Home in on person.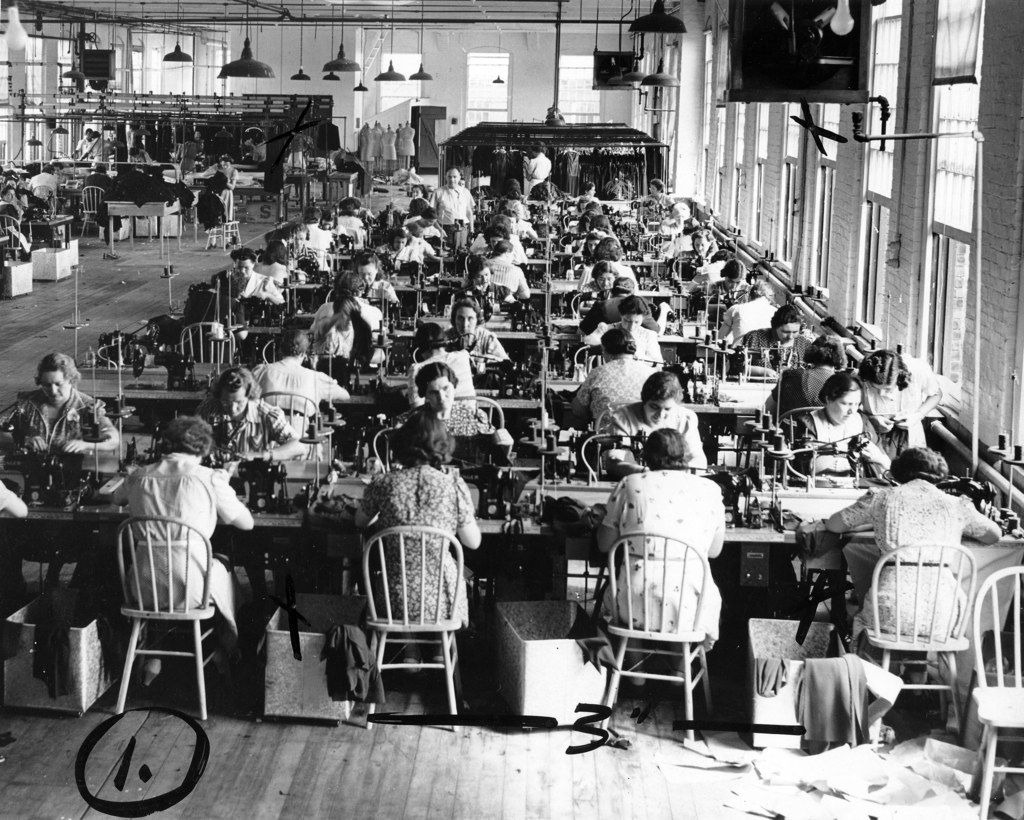
Homed in at crop(568, 180, 603, 203).
